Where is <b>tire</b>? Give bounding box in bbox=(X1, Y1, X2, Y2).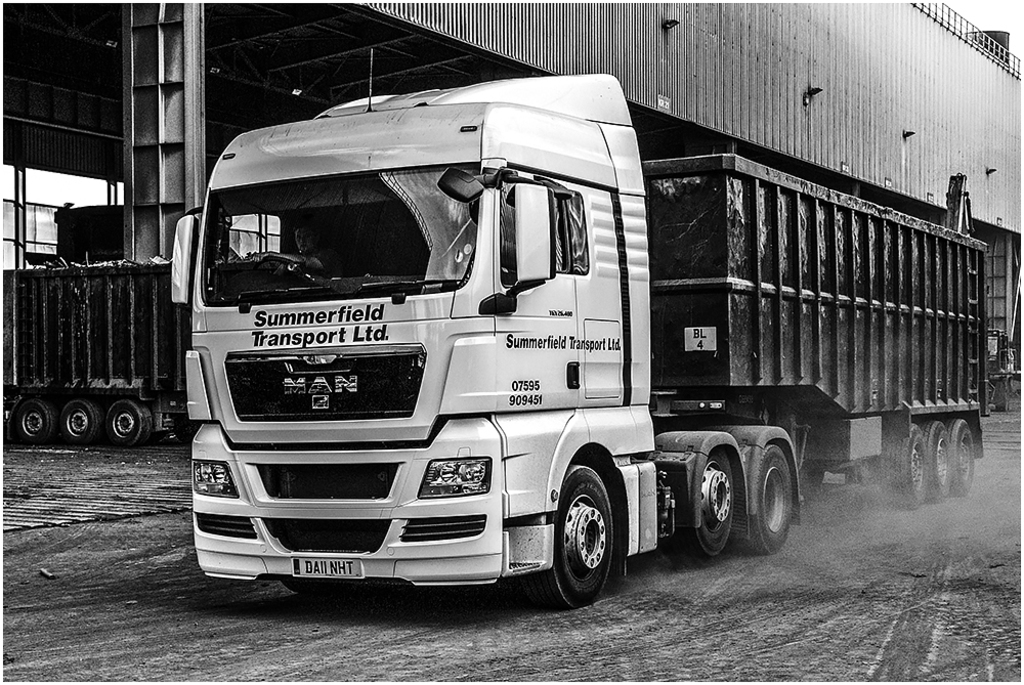
bbox=(872, 420, 928, 505).
